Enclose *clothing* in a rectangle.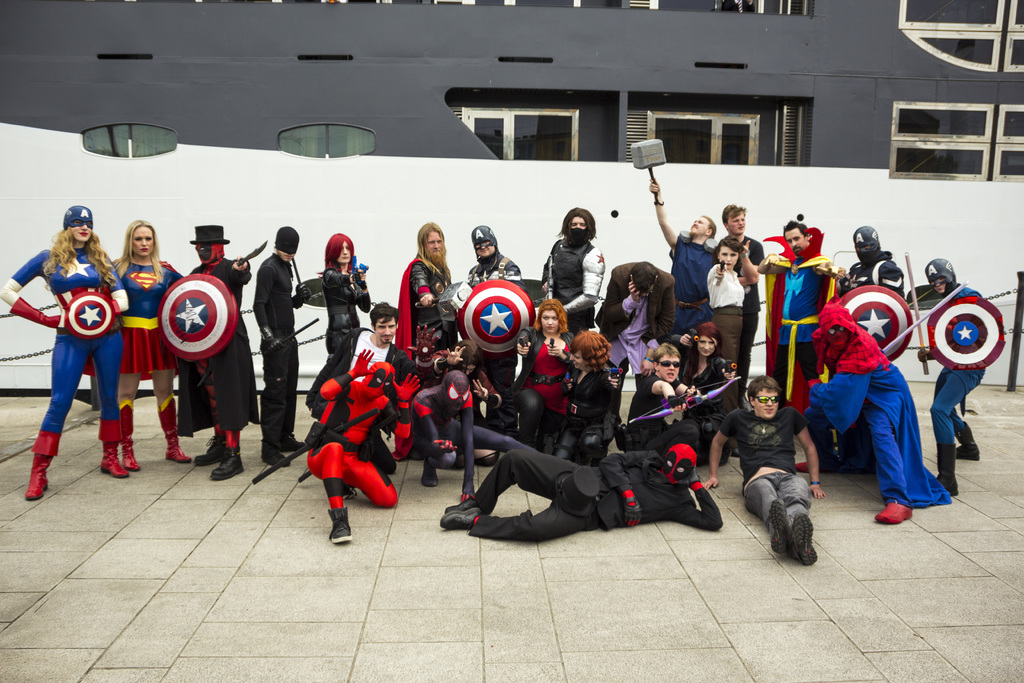
<bbox>251, 255, 303, 434</bbox>.
